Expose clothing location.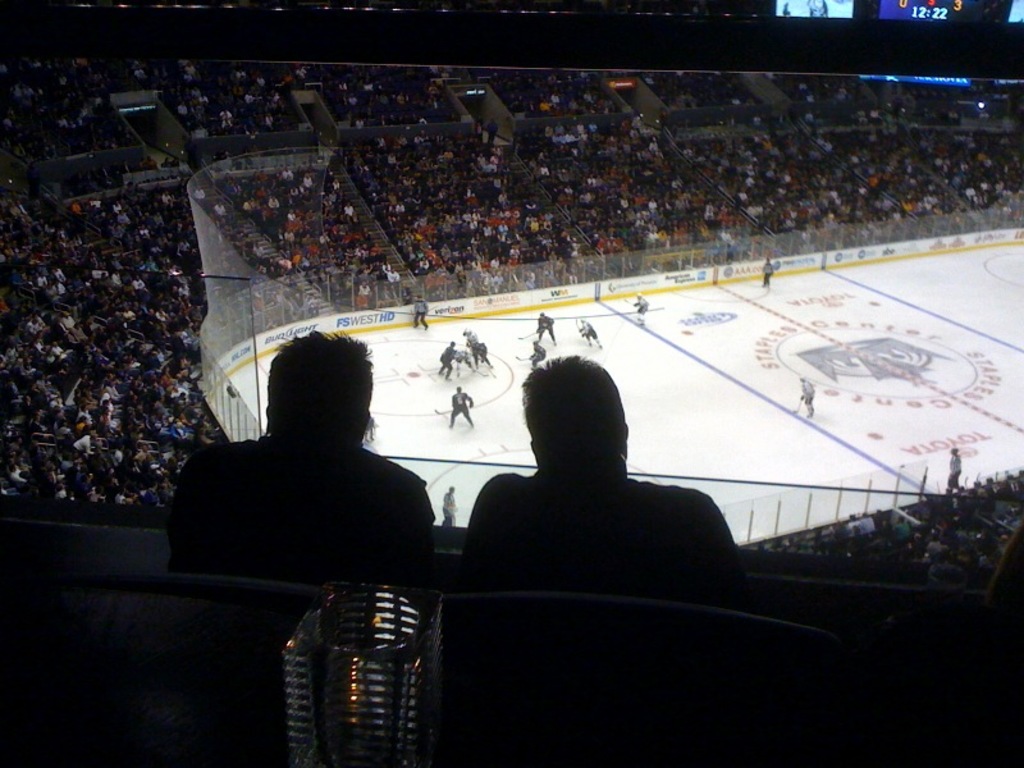
Exposed at <bbox>529, 346, 554, 362</bbox>.
